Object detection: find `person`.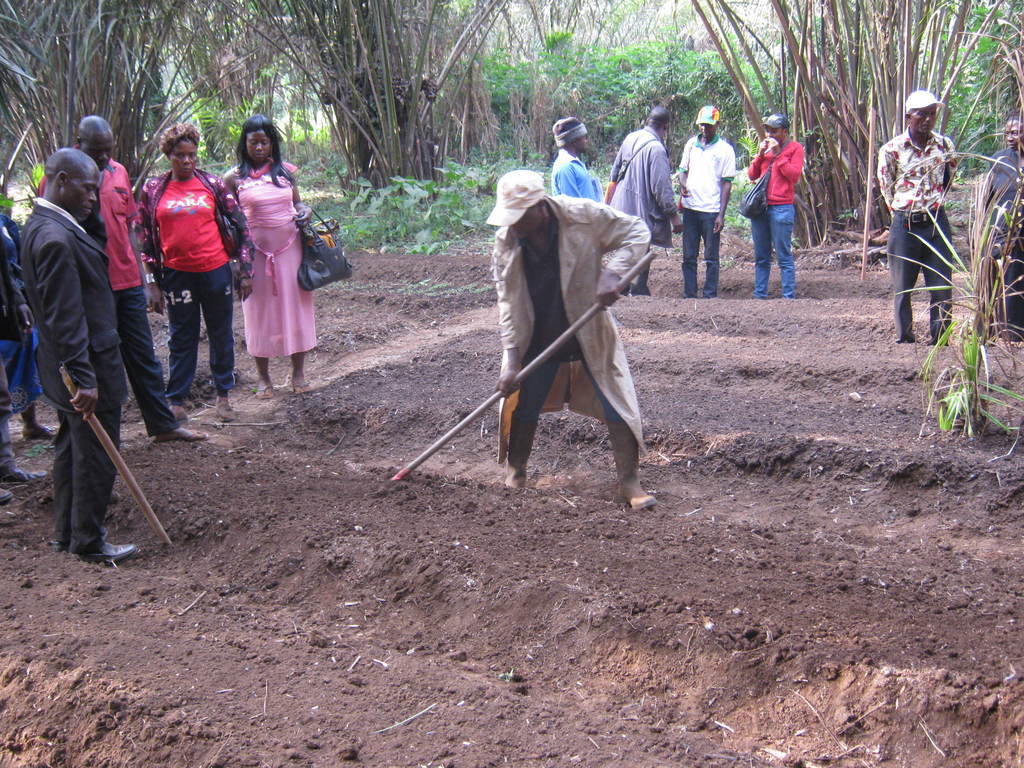
[x1=218, y1=115, x2=320, y2=403].
